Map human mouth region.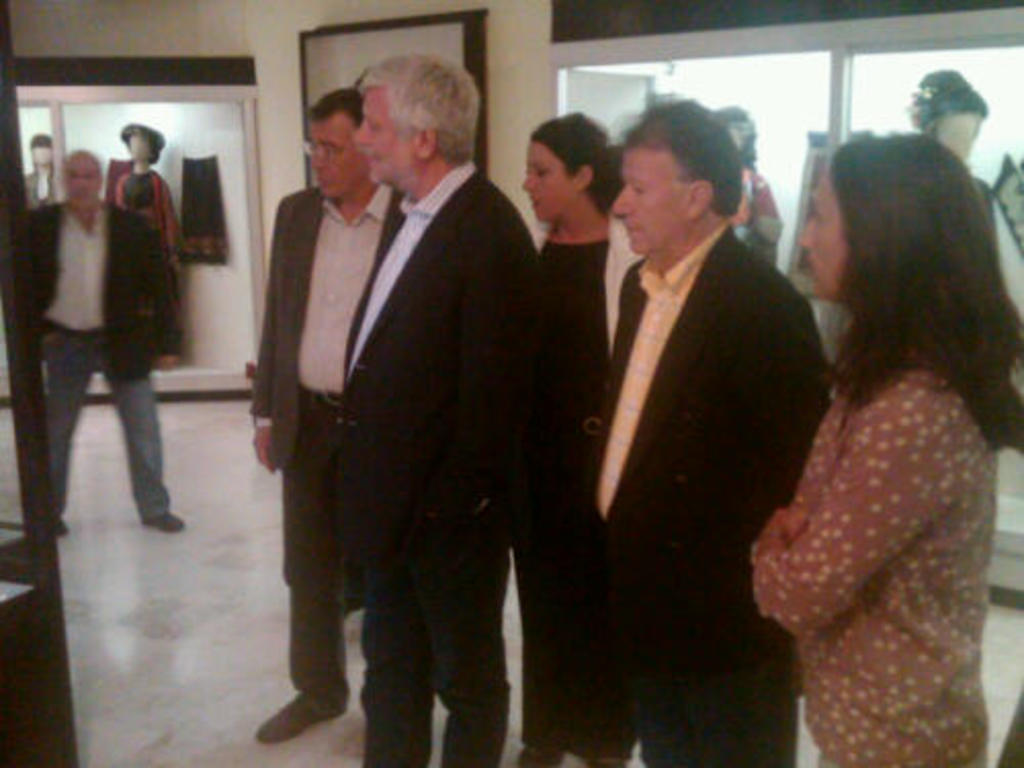
Mapped to rect(532, 197, 537, 205).
